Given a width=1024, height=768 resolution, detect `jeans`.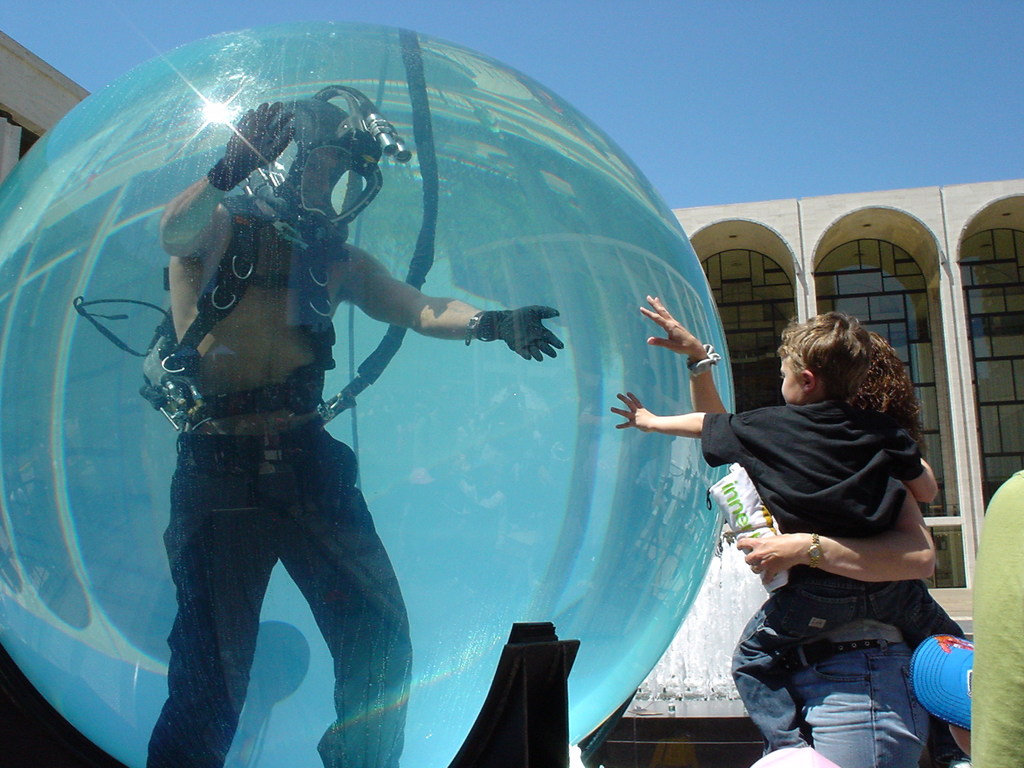
detection(726, 577, 975, 751).
